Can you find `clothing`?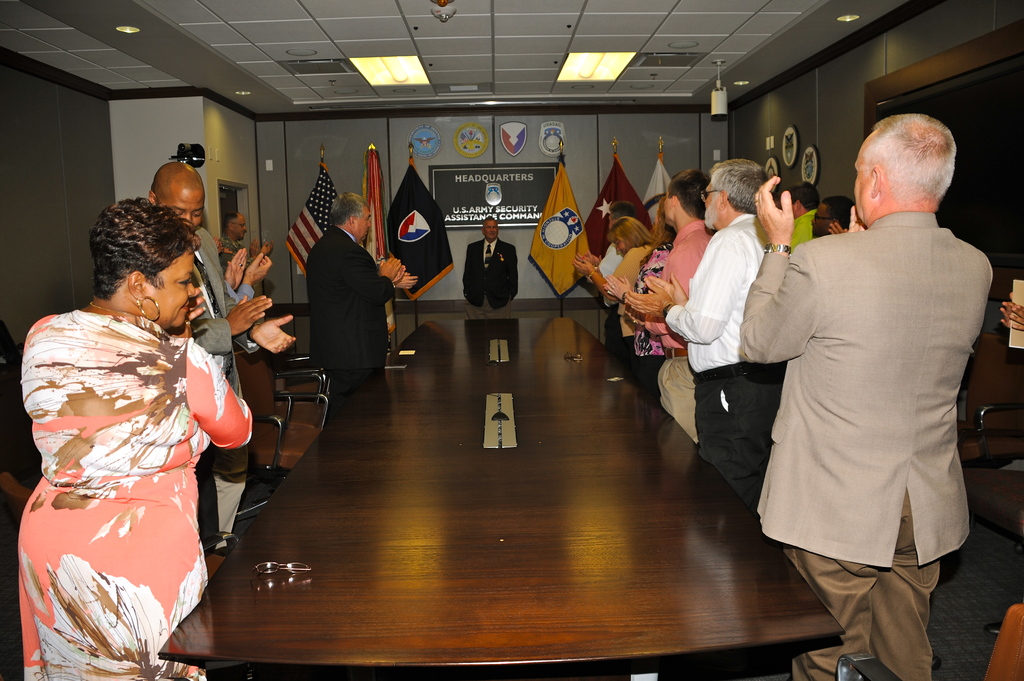
Yes, bounding box: bbox(303, 222, 395, 417).
